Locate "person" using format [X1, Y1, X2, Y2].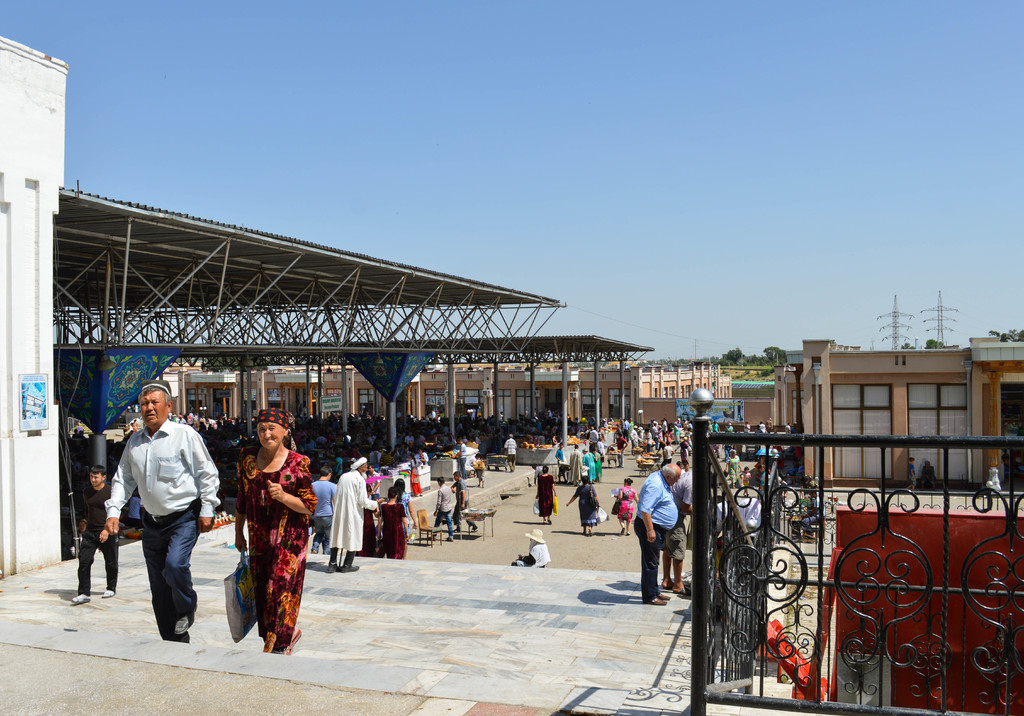
[232, 406, 322, 657].
